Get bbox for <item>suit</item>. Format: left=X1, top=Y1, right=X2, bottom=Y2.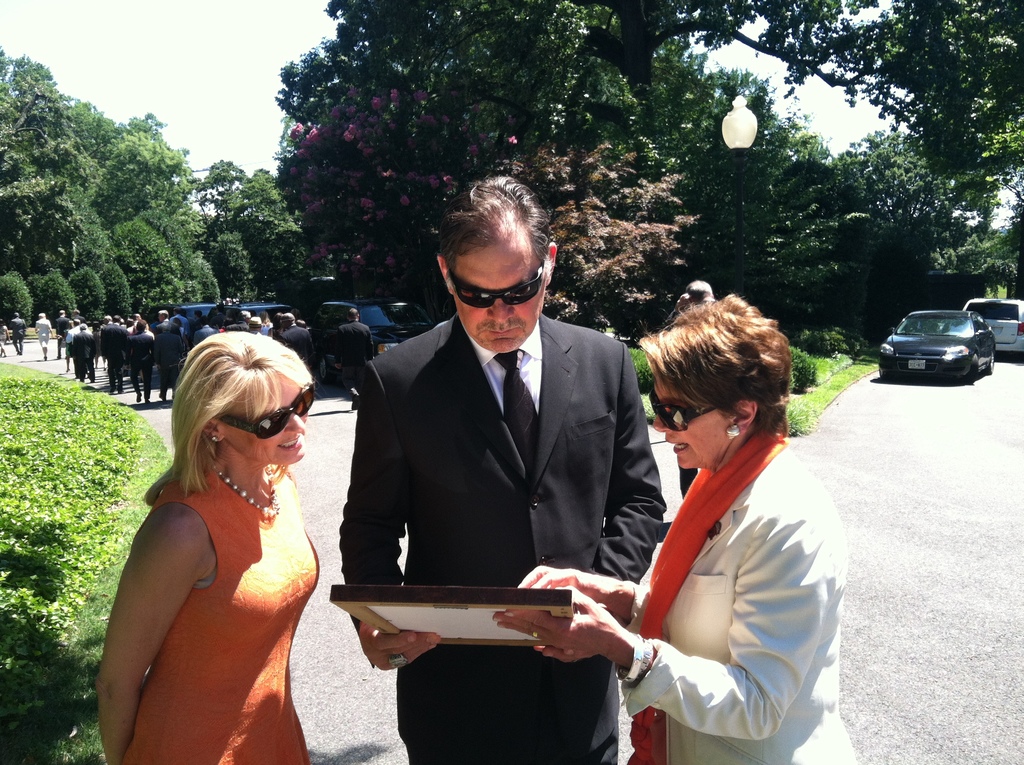
left=339, top=320, right=374, bottom=395.
